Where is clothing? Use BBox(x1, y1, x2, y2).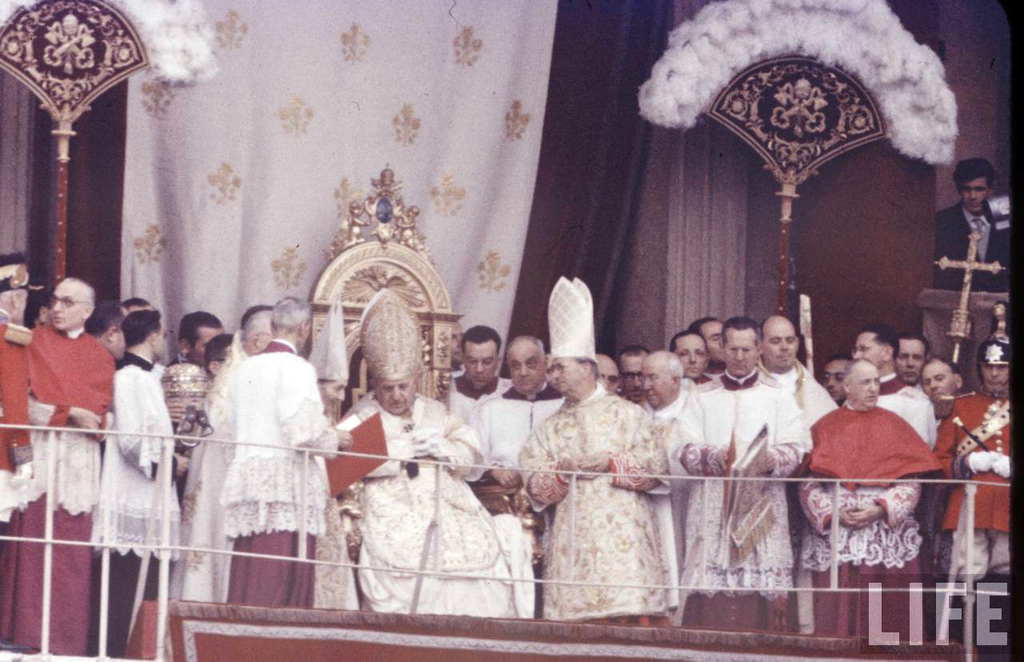
BBox(631, 384, 709, 578).
